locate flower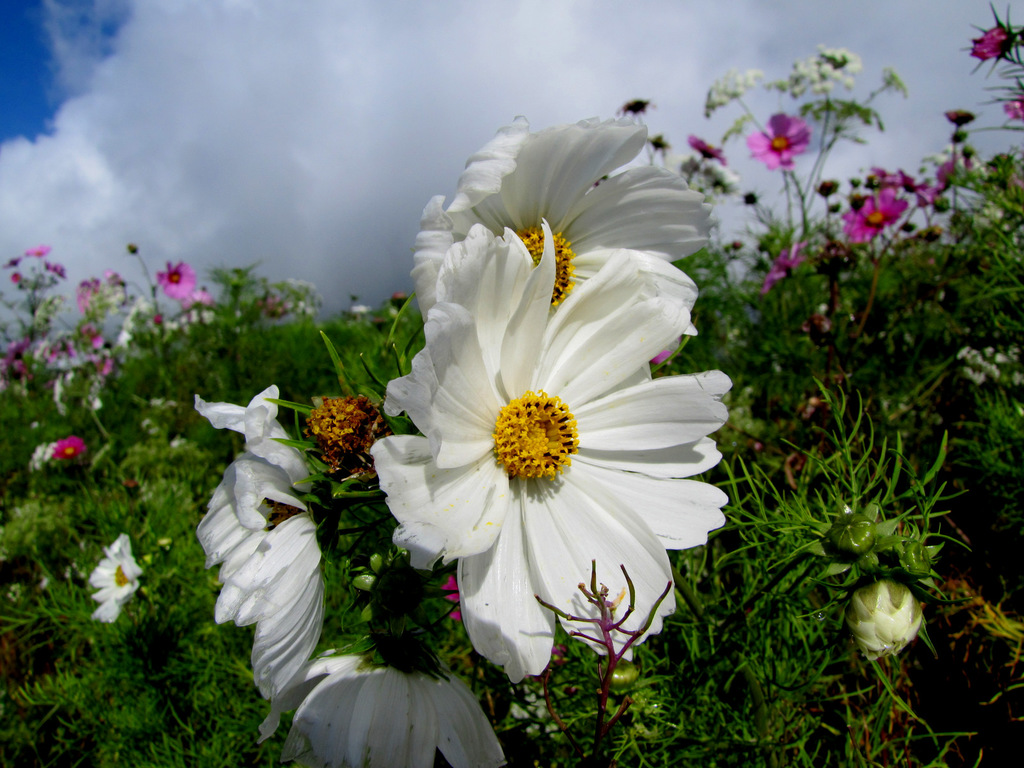
(left=650, top=333, right=689, bottom=365)
